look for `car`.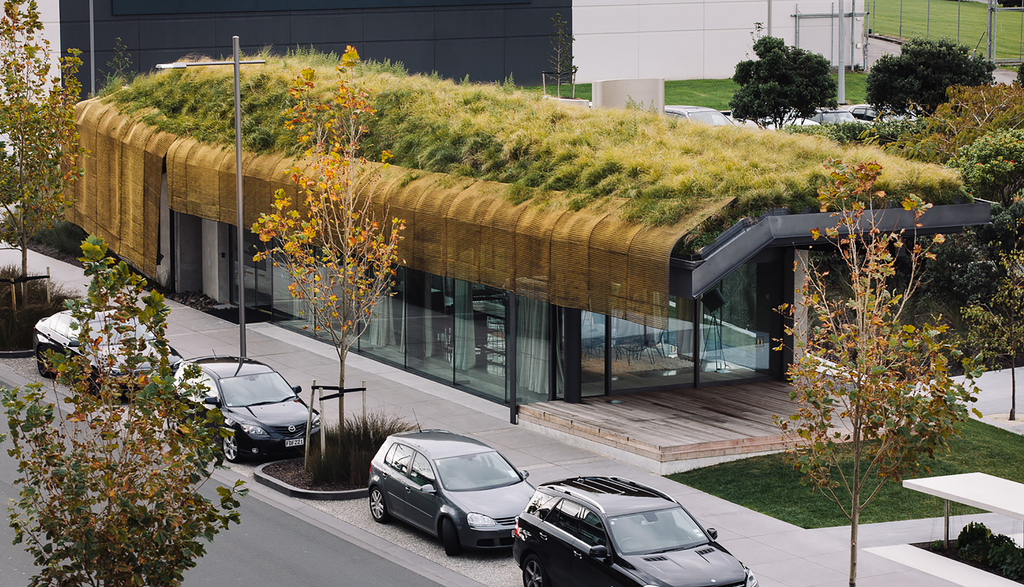
Found: detection(510, 471, 754, 586).
